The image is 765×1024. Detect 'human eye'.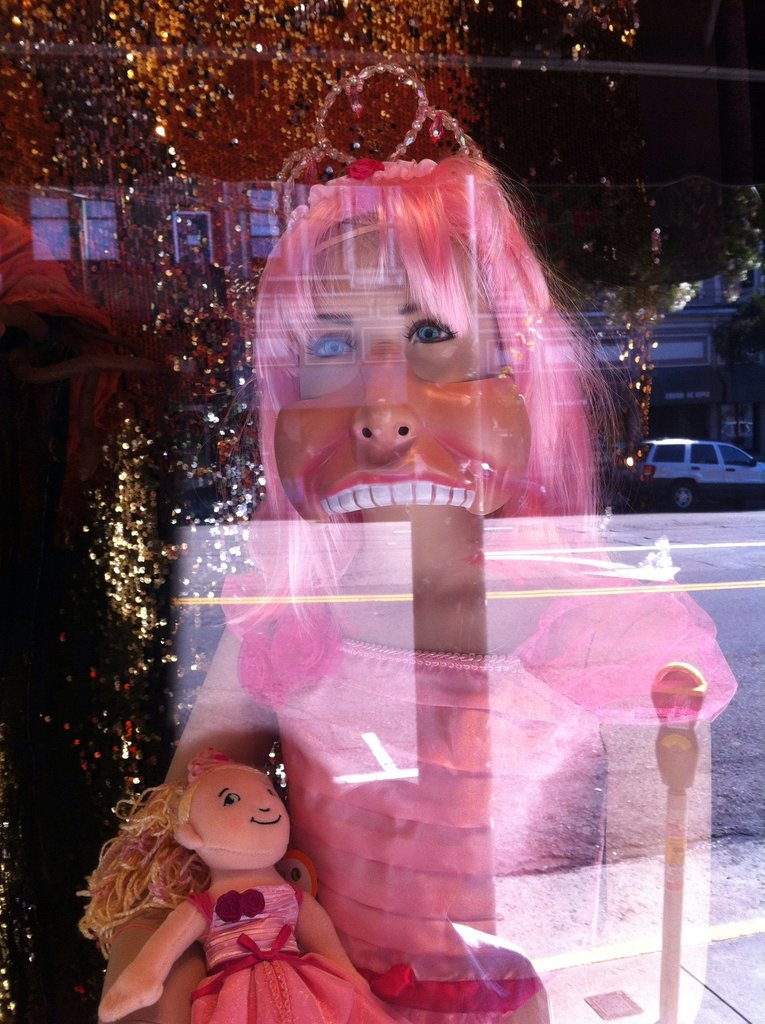
Detection: (303, 326, 357, 366).
